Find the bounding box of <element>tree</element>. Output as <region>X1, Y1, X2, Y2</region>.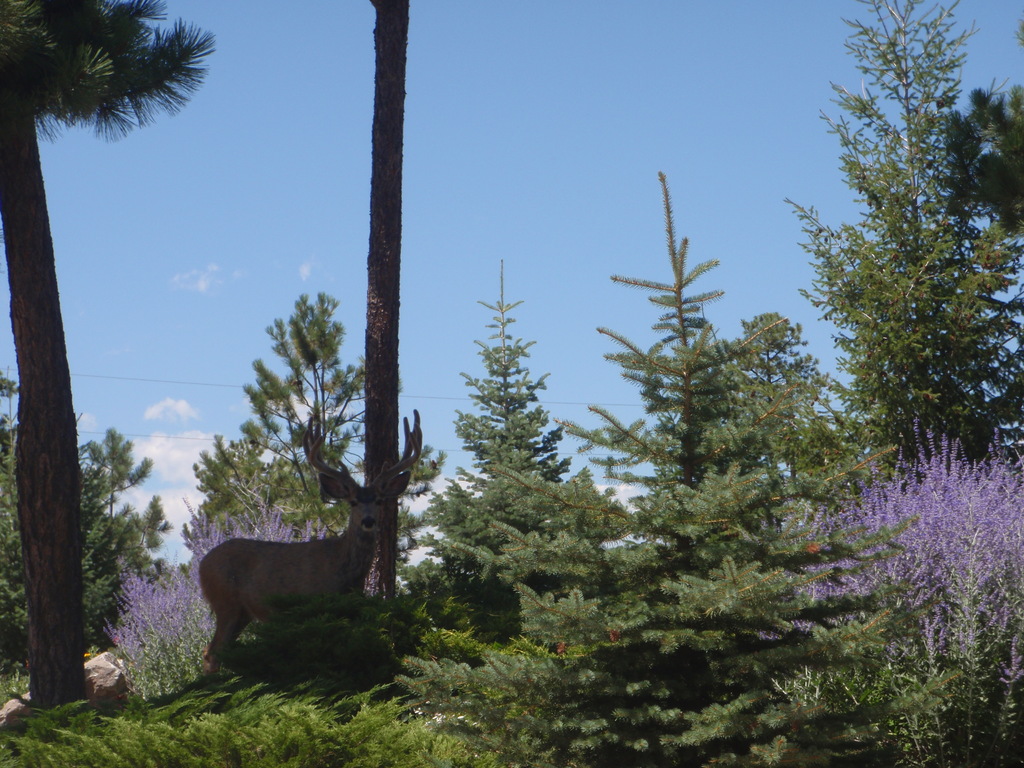
<region>446, 248, 572, 628</region>.
